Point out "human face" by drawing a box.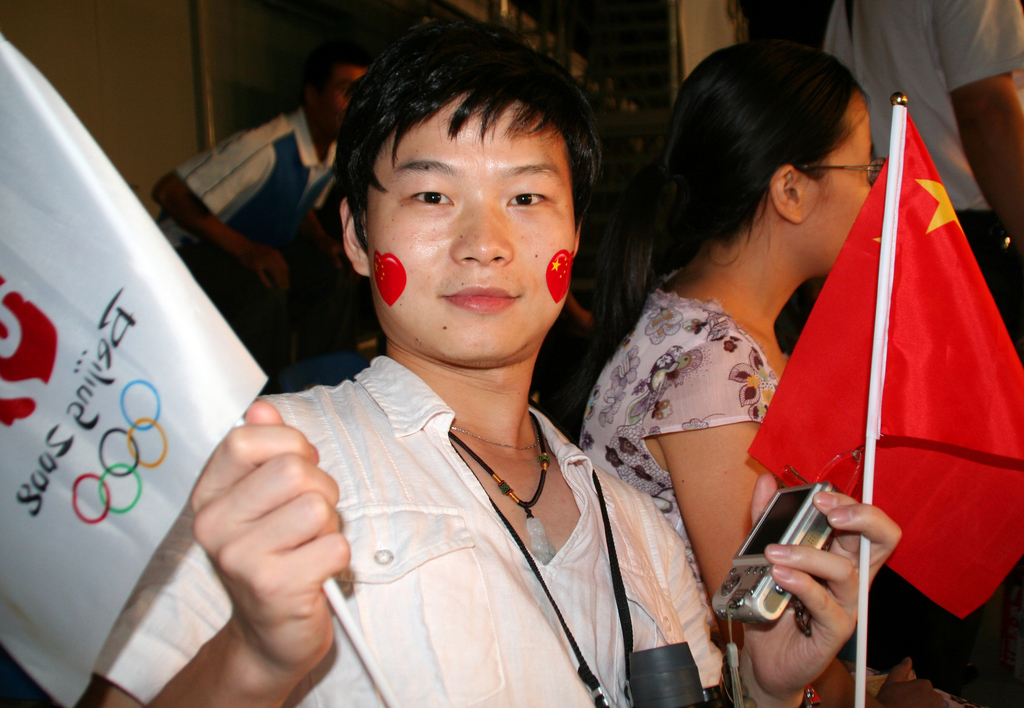
806,89,871,277.
